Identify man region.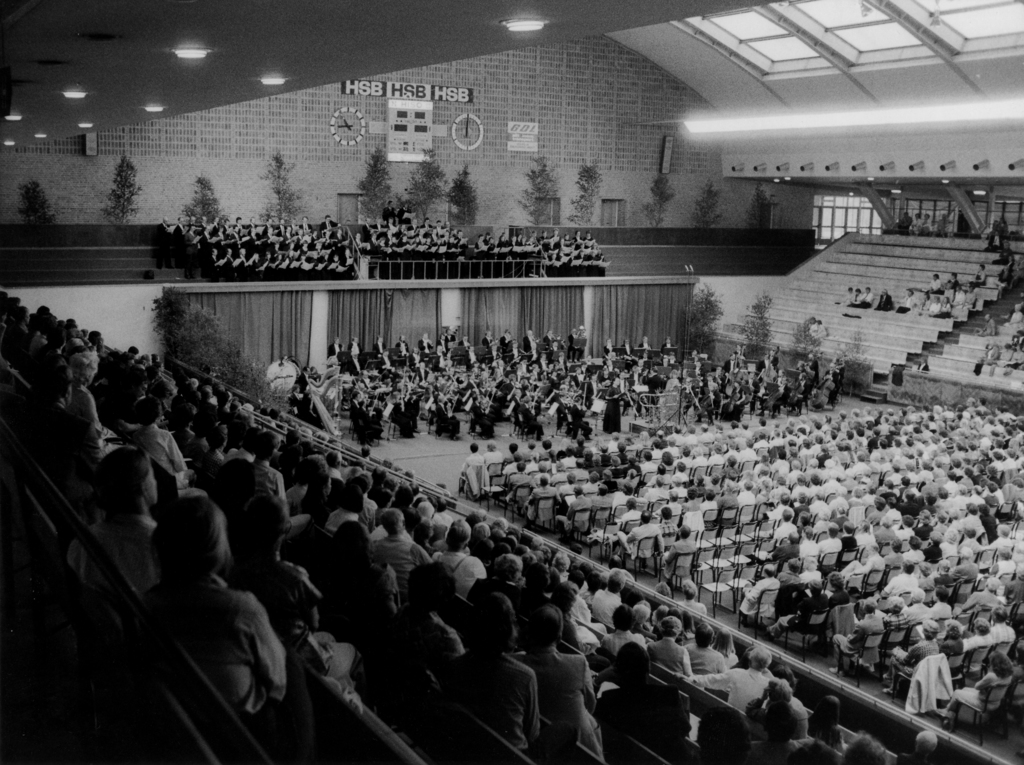
Region: 597,571,630,622.
